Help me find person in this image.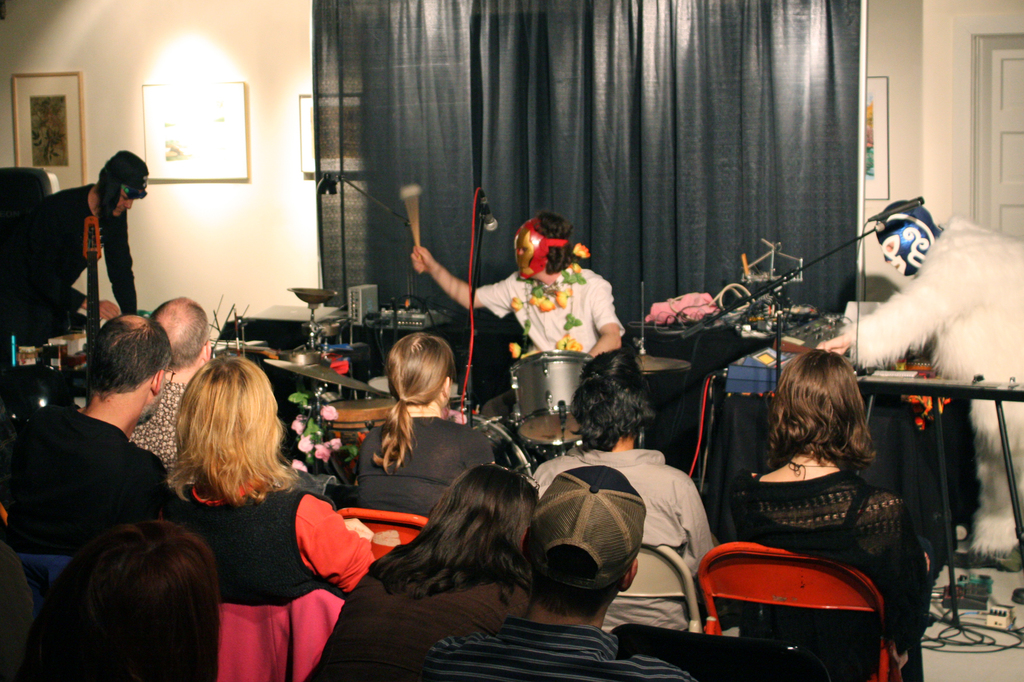
Found it: bbox=[408, 212, 626, 363].
